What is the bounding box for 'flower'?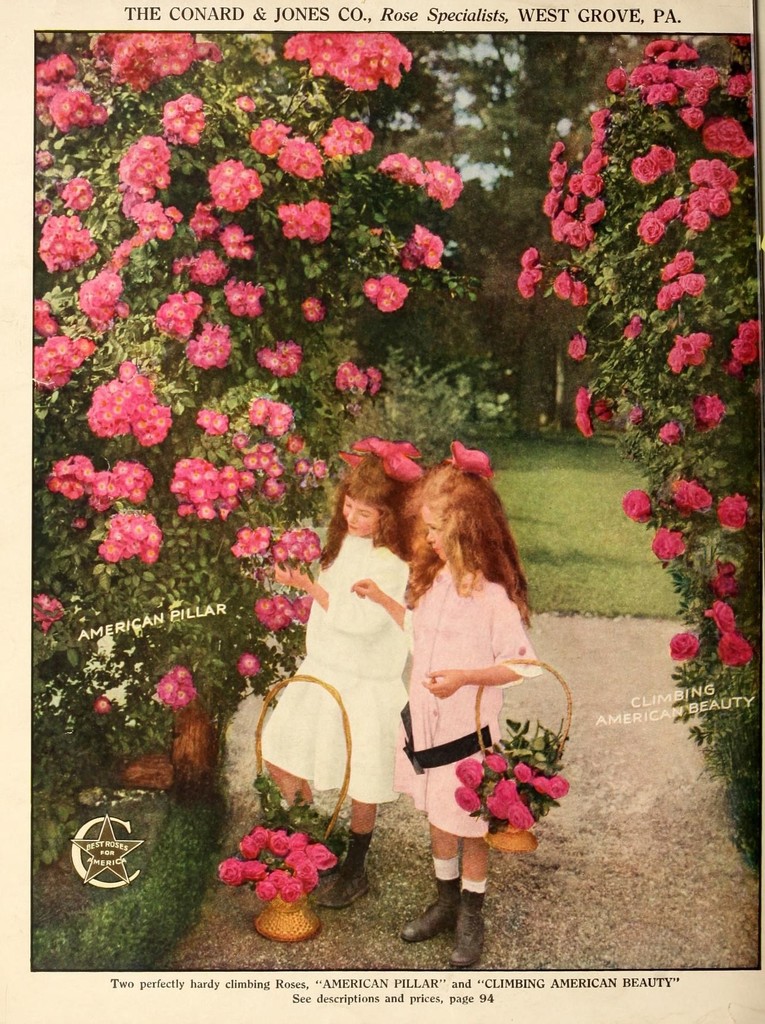
box(714, 605, 748, 670).
